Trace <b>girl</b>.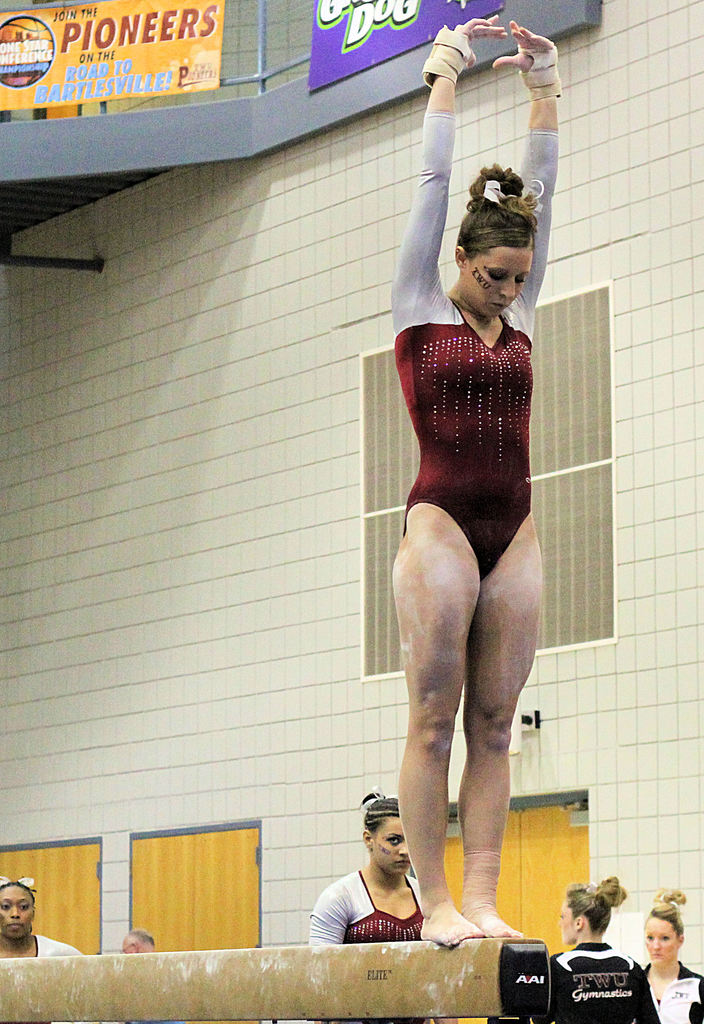
Traced to 393,13,547,942.
